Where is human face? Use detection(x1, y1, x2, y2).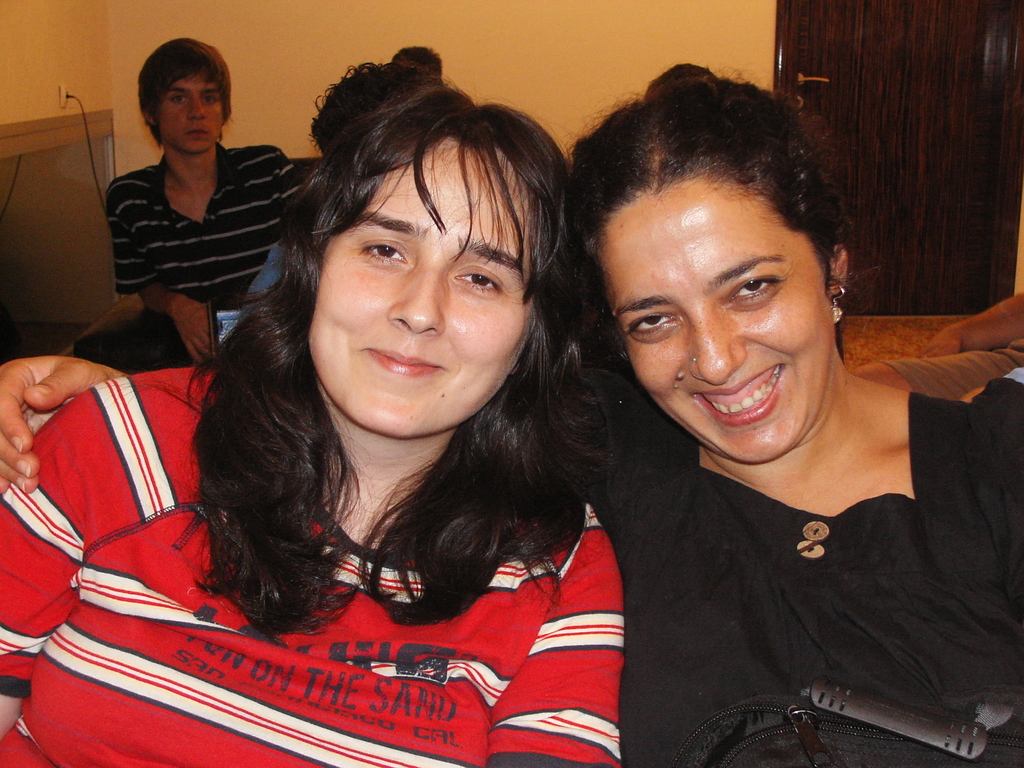
detection(304, 138, 534, 435).
